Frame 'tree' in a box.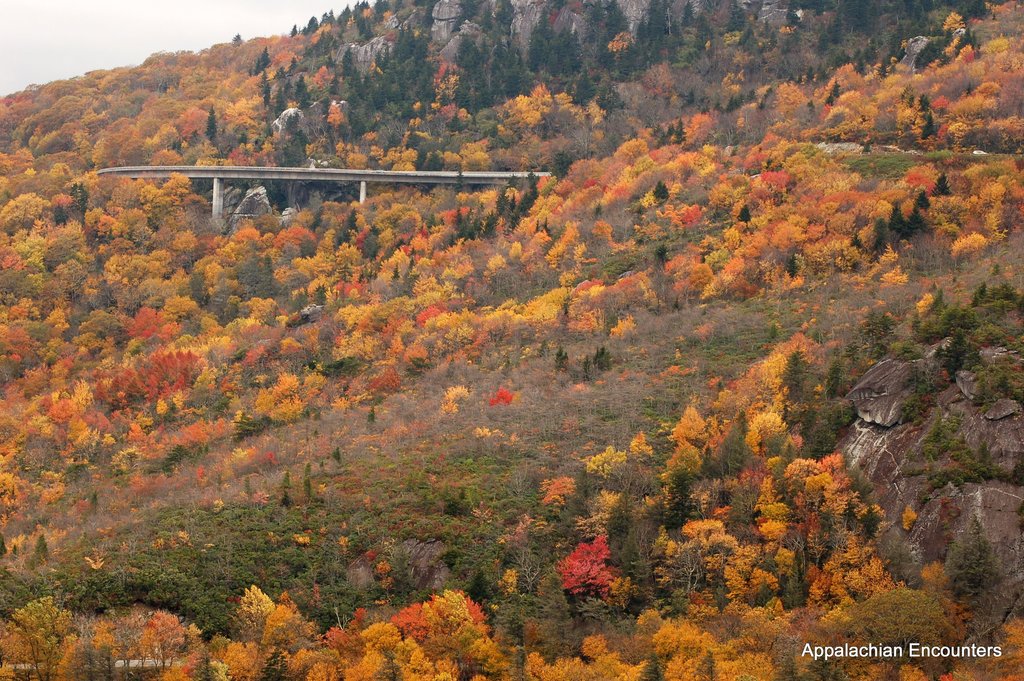
(left=456, top=35, right=485, bottom=74).
